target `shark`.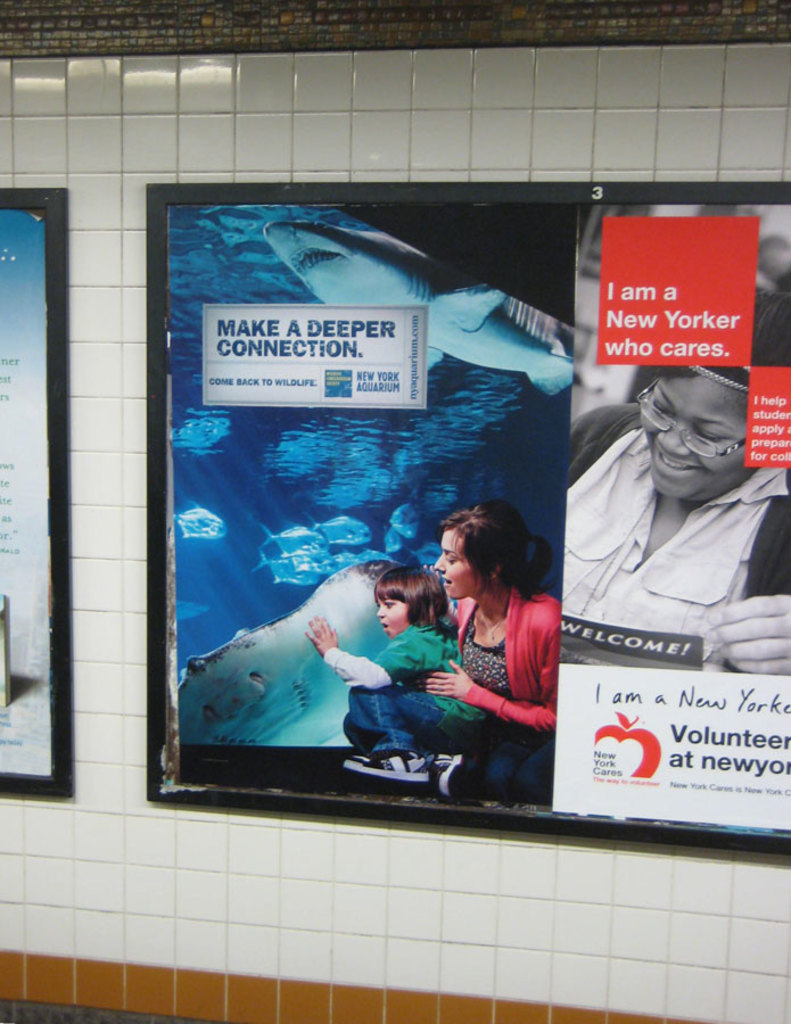
Target region: [x1=172, y1=503, x2=225, y2=547].
